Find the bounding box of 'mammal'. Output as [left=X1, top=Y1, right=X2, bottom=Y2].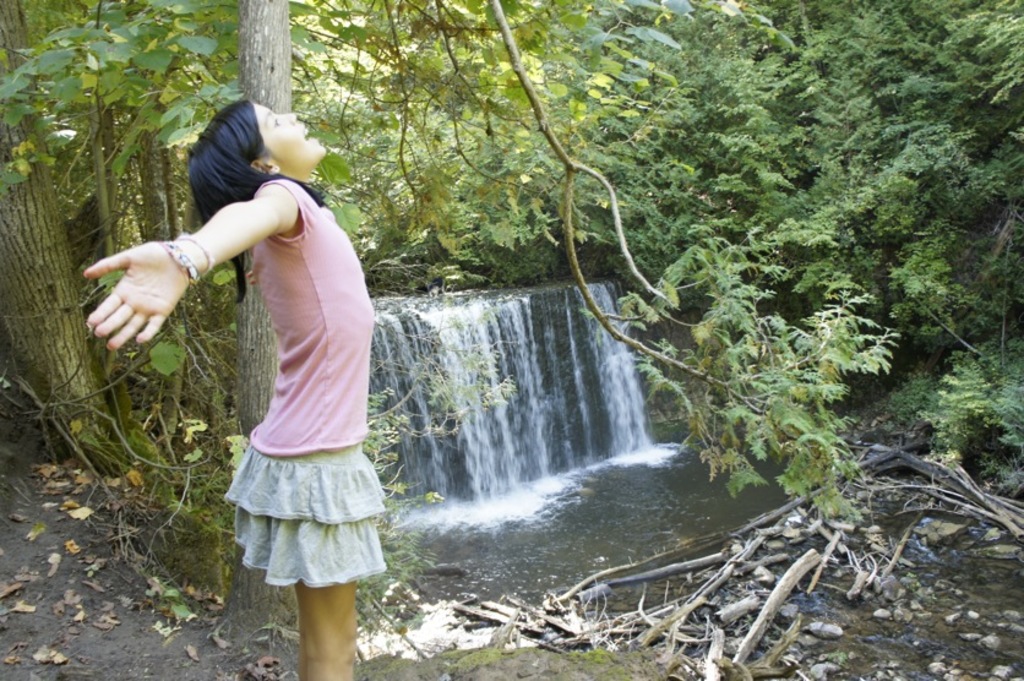
[left=86, top=96, right=401, bottom=680].
